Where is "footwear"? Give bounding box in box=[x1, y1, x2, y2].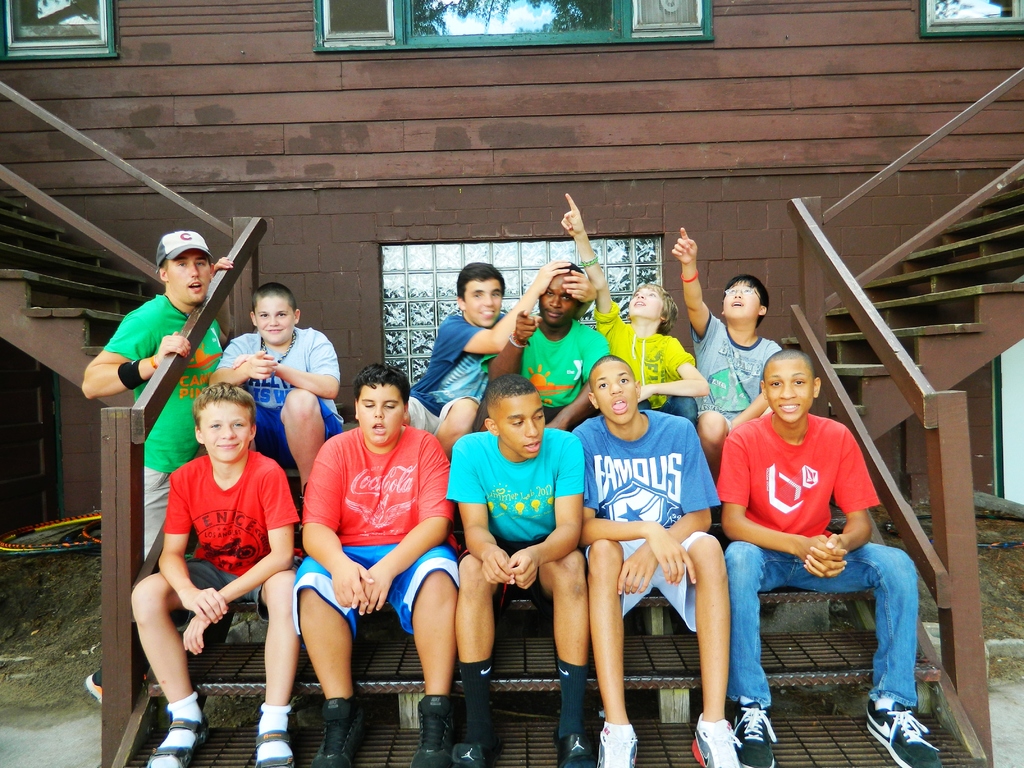
box=[451, 725, 492, 767].
